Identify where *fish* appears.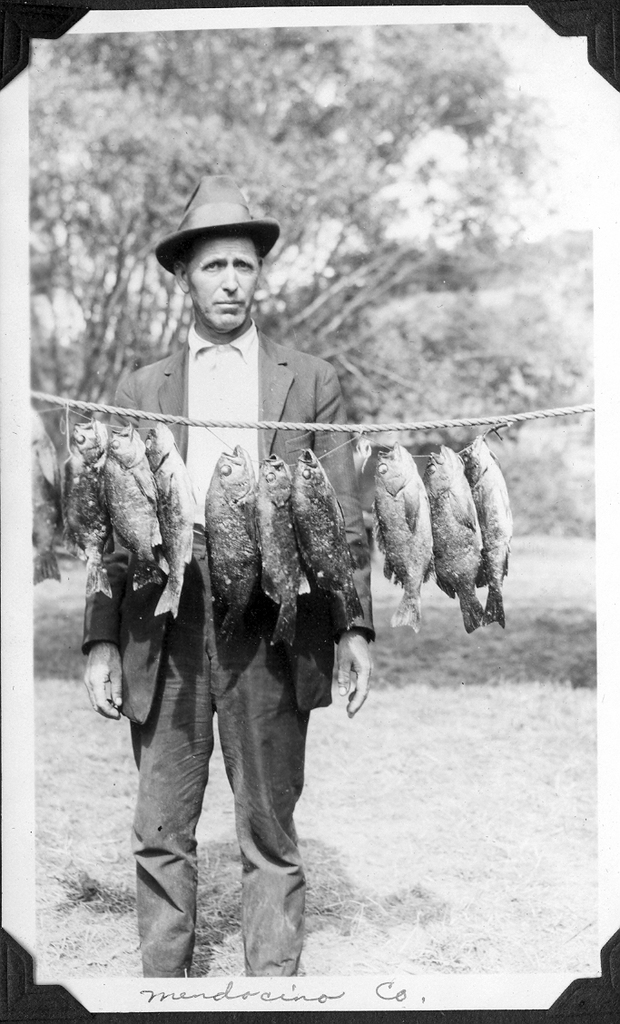
Appears at (69,418,117,606).
